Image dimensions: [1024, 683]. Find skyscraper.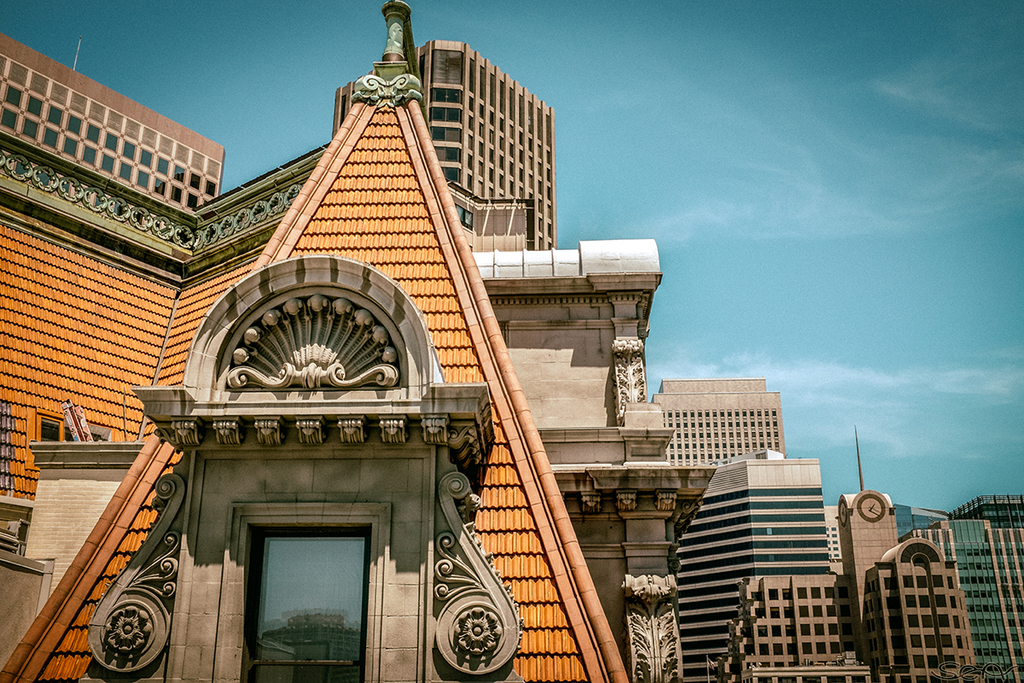
locate(645, 374, 792, 468).
